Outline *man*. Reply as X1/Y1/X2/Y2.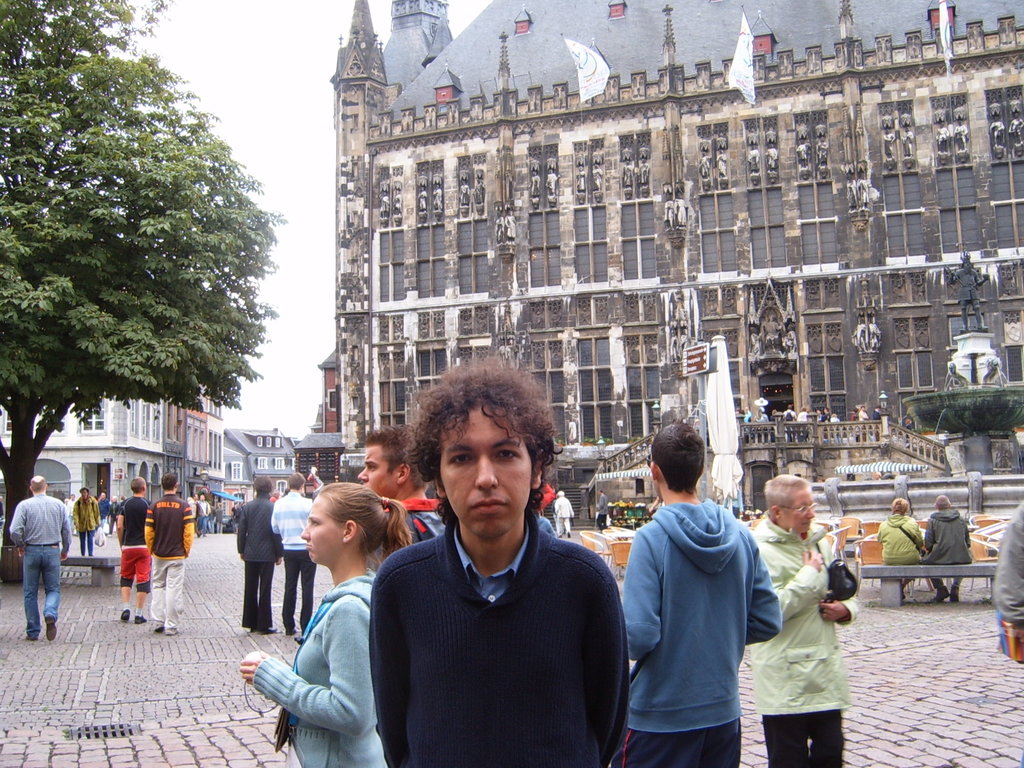
612/415/784/767.
